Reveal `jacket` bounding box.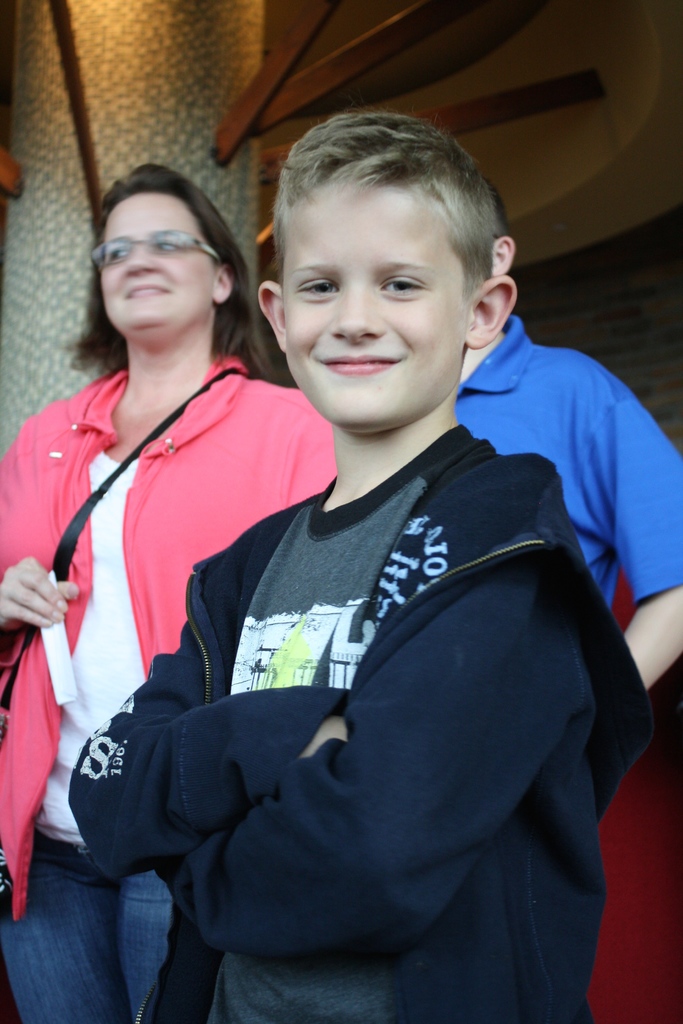
Revealed: {"x1": 1, "y1": 281, "x2": 320, "y2": 845}.
